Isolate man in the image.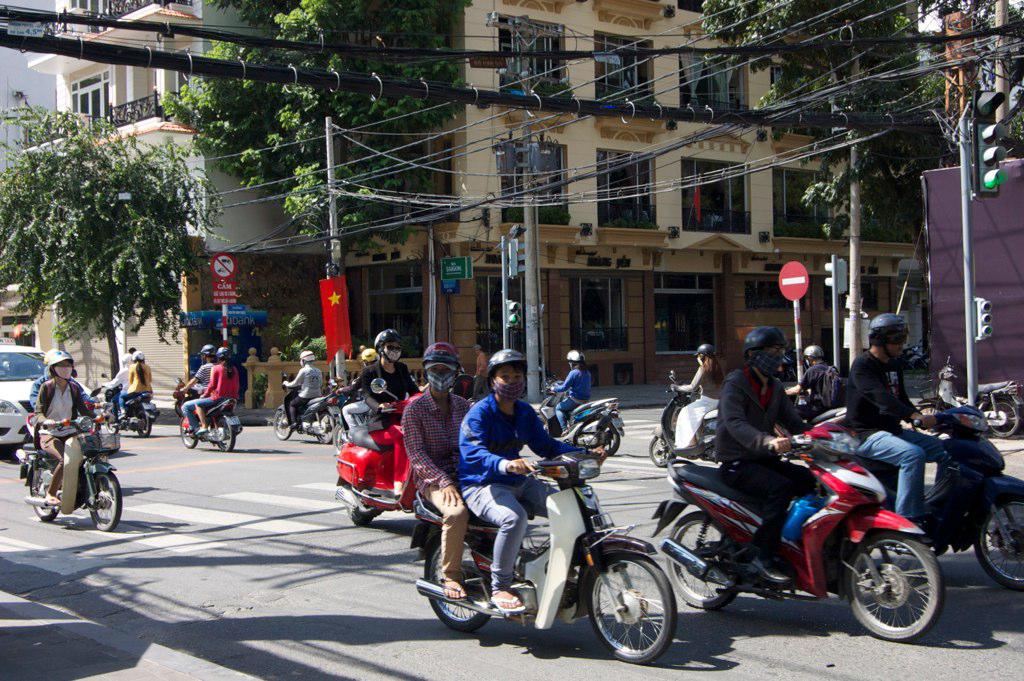
Isolated region: {"left": 365, "top": 327, "right": 412, "bottom": 425}.
